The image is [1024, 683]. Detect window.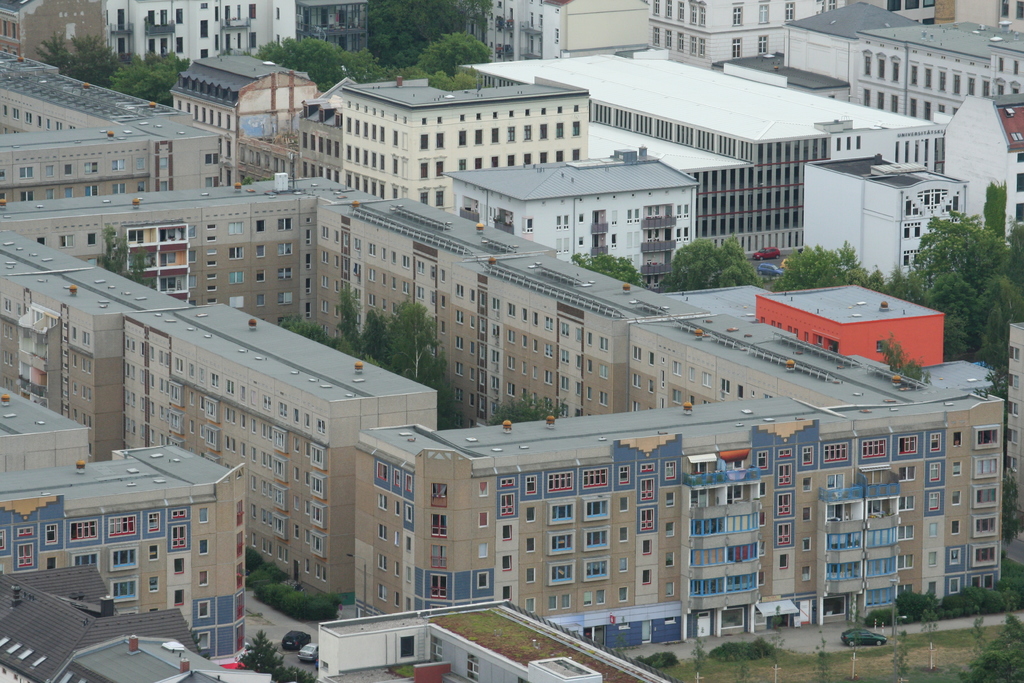
Detection: Rect(238, 597, 242, 614).
